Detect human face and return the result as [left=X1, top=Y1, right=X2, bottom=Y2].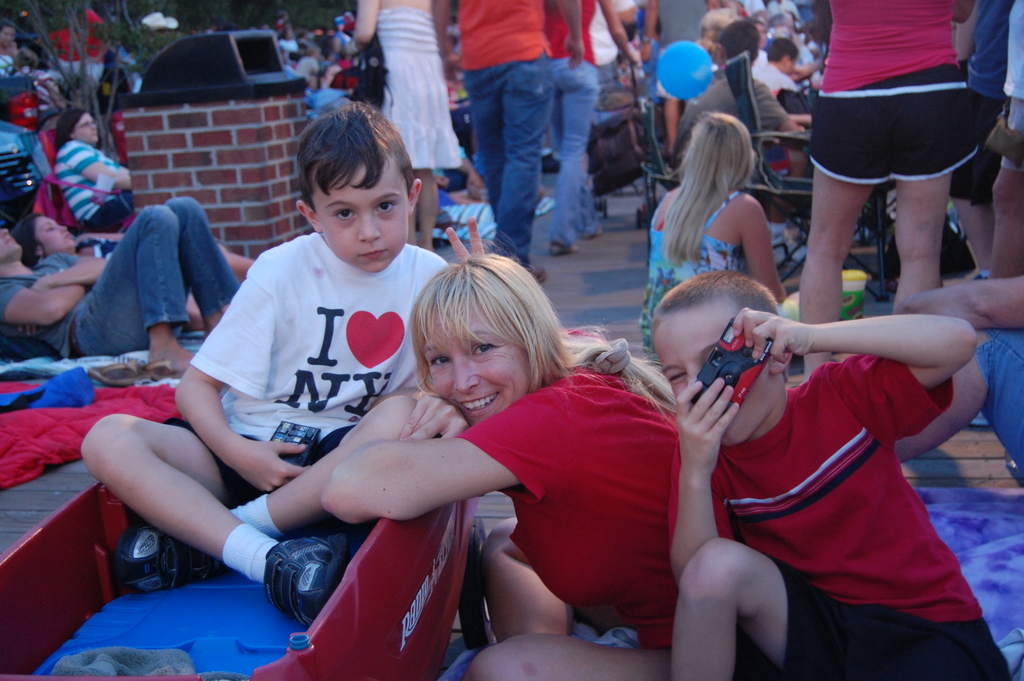
[left=431, top=316, right=524, bottom=420].
